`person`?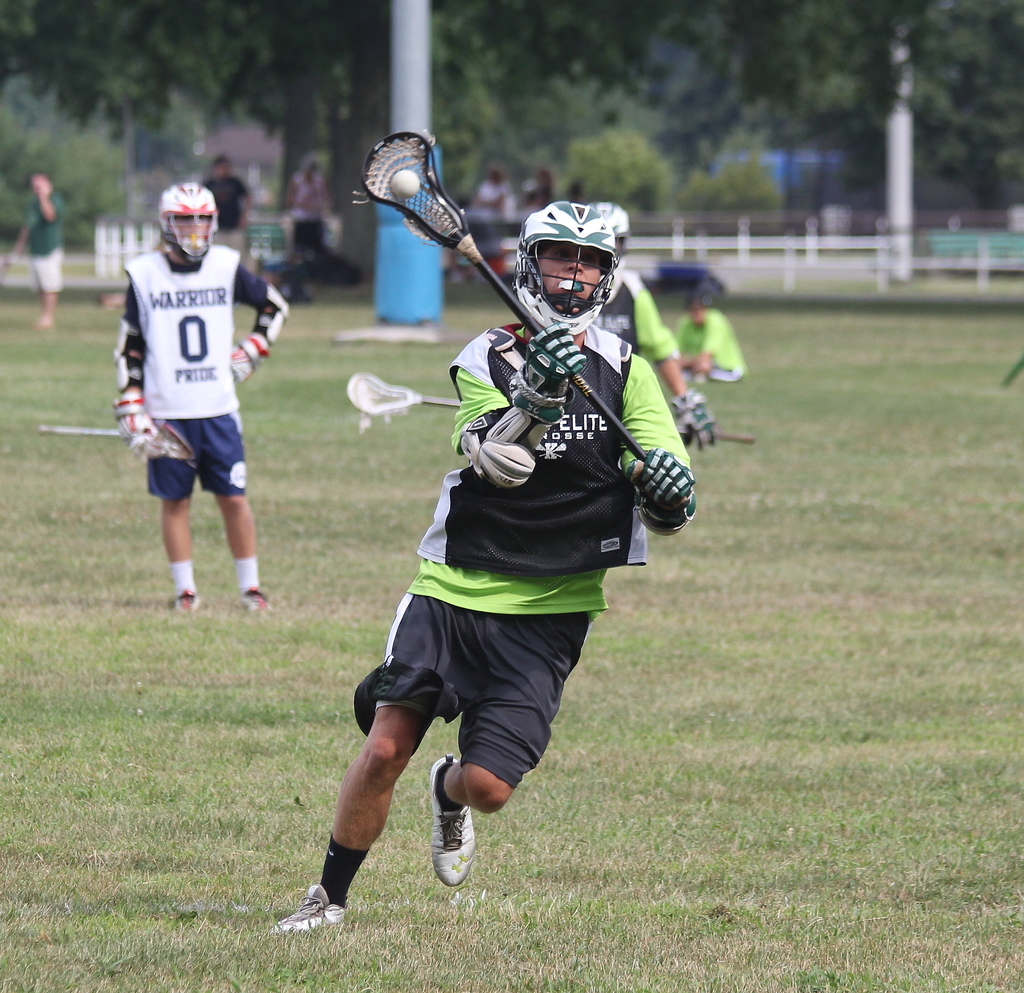
316:183:675:929
